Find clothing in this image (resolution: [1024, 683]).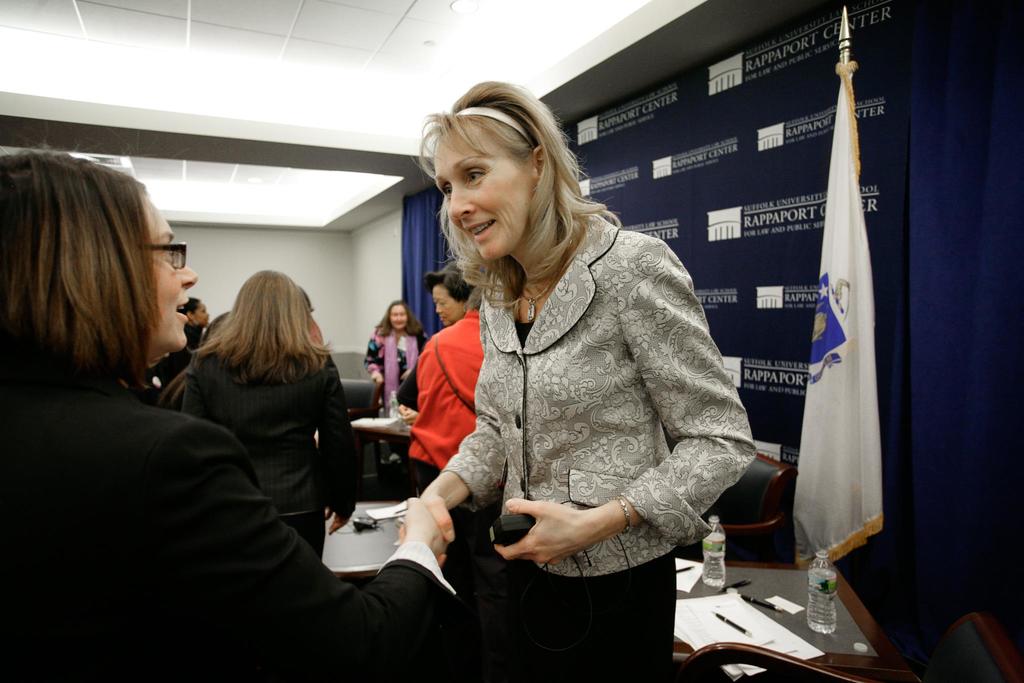
region(365, 335, 426, 398).
